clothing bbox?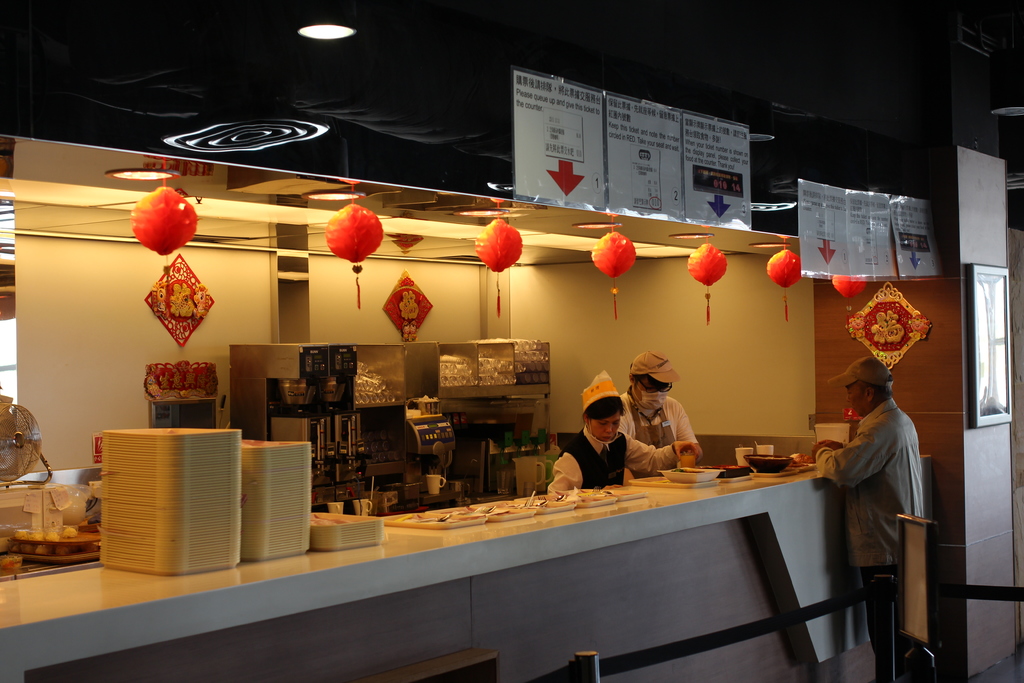
crop(836, 352, 933, 674)
